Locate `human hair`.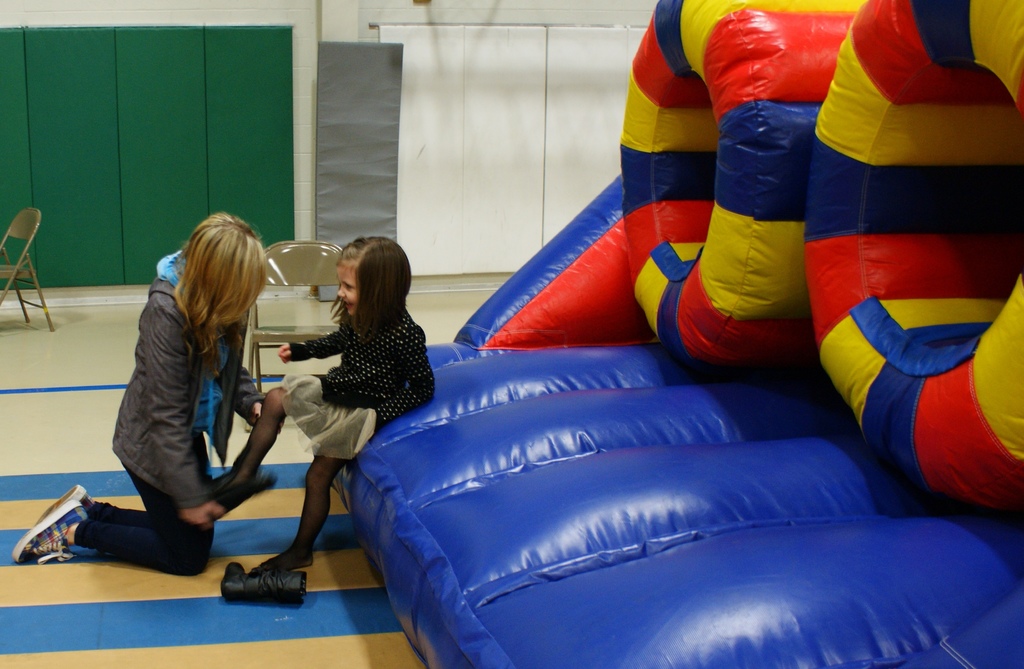
Bounding box: rect(328, 235, 409, 341).
